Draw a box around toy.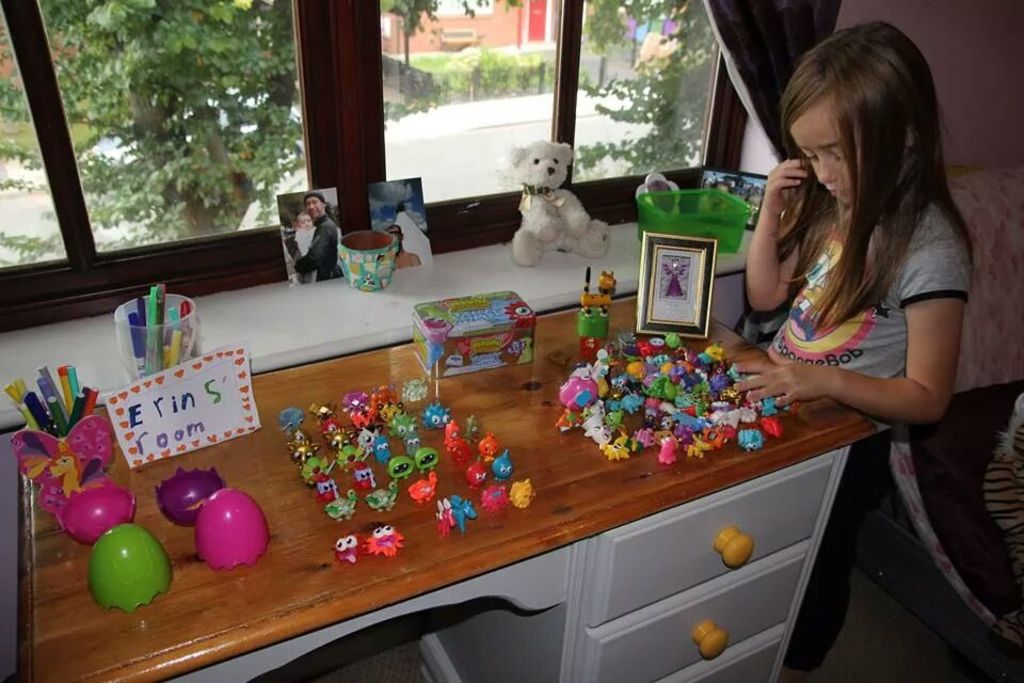
Rect(398, 378, 431, 403).
